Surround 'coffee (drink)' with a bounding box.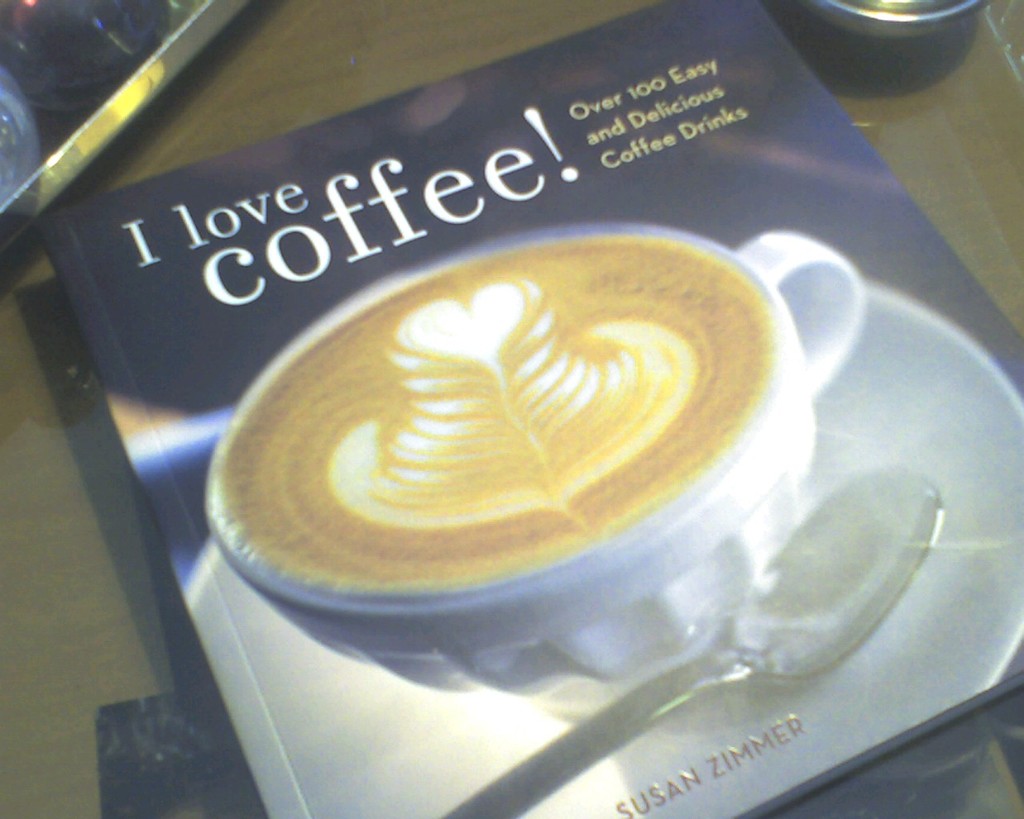
l=229, t=234, r=761, b=594.
